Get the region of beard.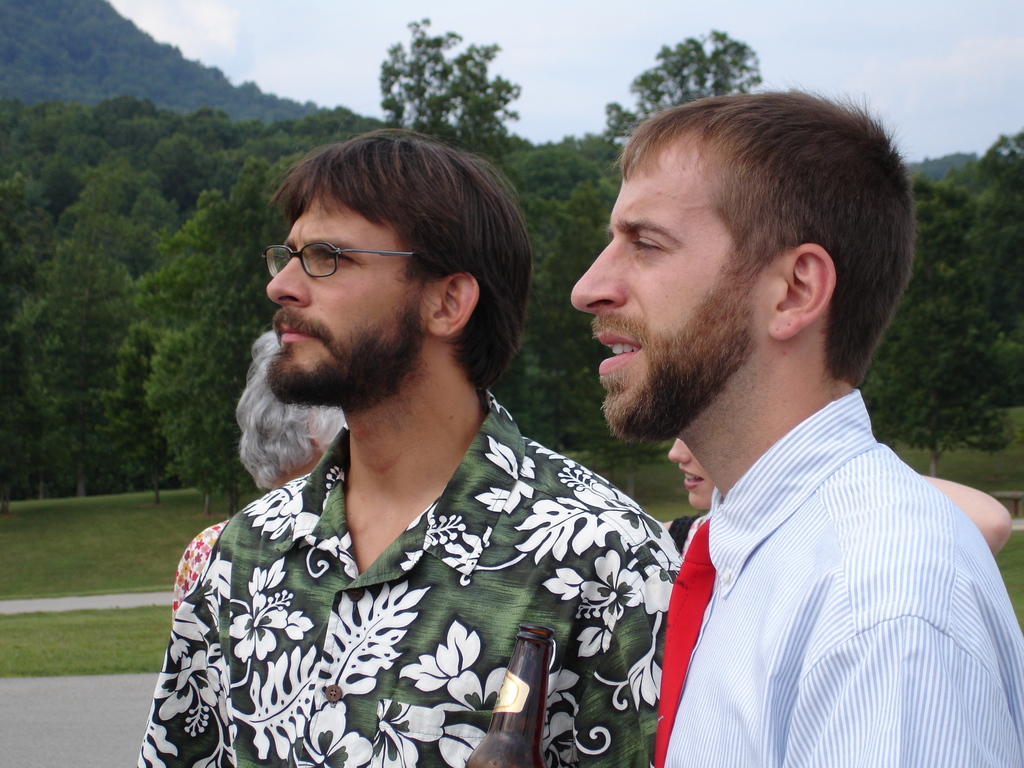
locate(260, 253, 449, 448).
